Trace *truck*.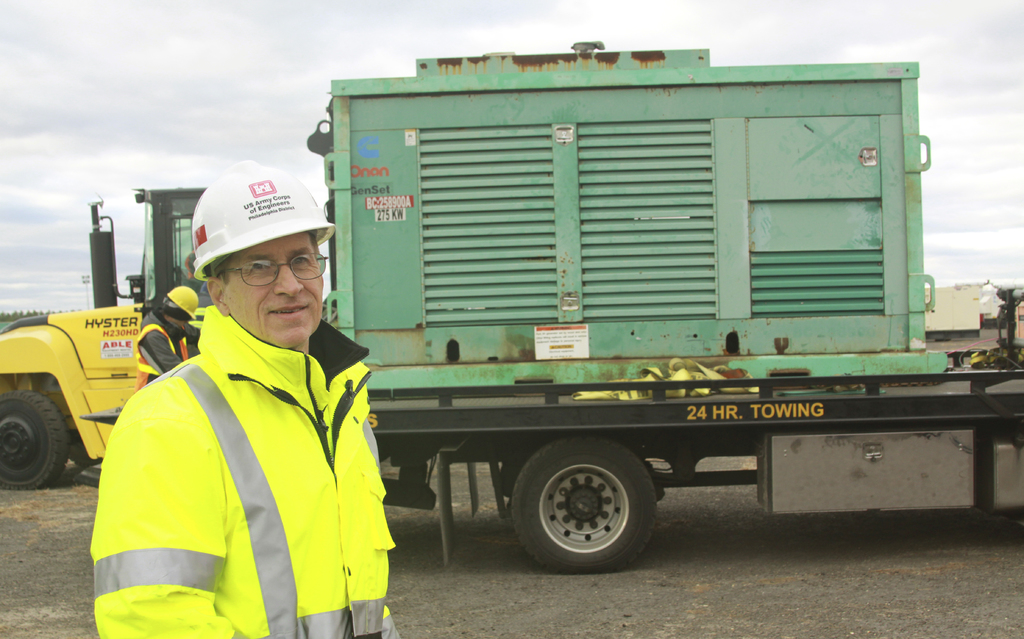
Traced to pyautogui.locateOnScreen(244, 31, 999, 590).
